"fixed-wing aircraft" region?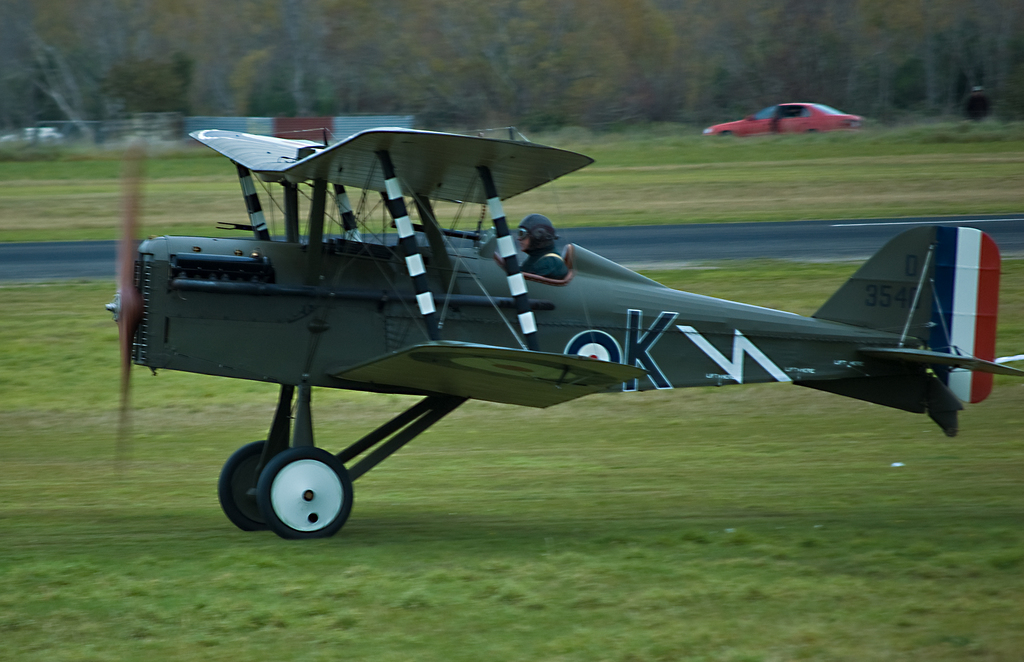
(109,120,1023,543)
